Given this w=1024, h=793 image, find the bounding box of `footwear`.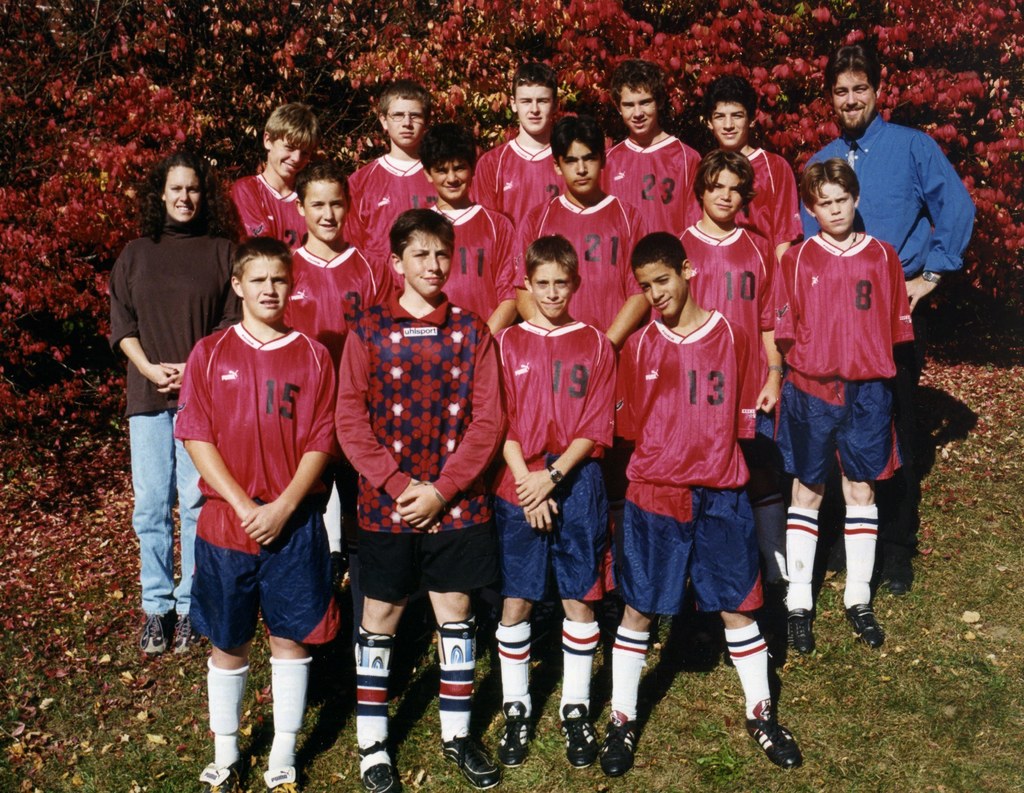
bbox(198, 762, 250, 792).
